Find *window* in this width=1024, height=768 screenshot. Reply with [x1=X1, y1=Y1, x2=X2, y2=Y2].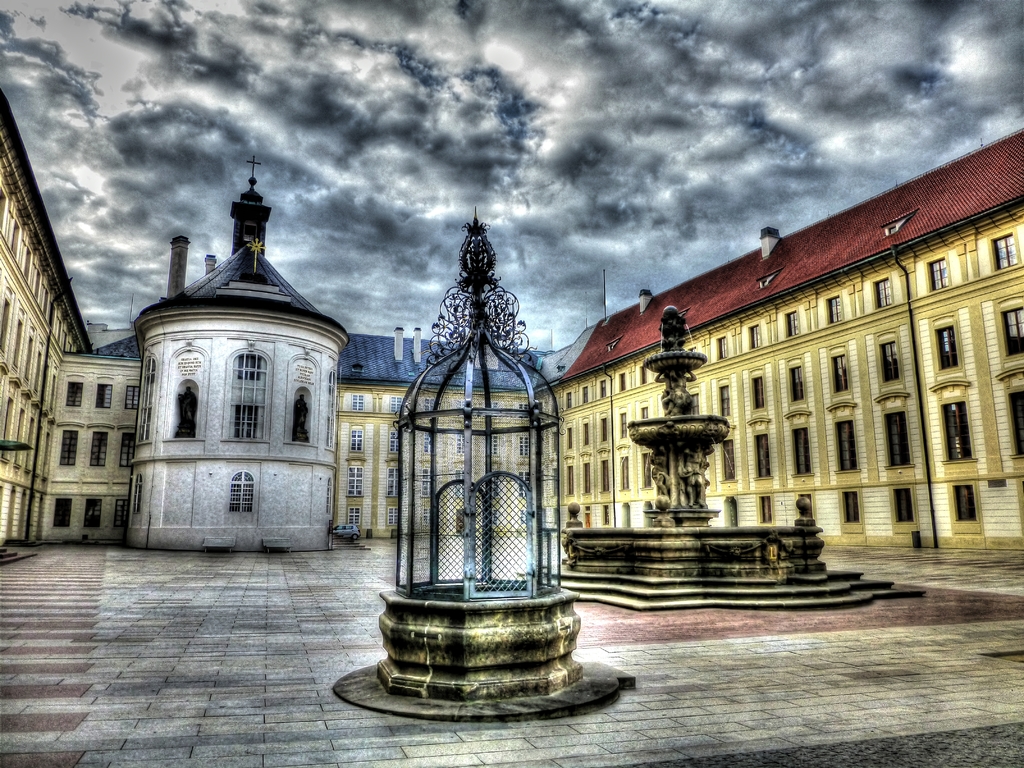
[x1=111, y1=498, x2=128, y2=527].
